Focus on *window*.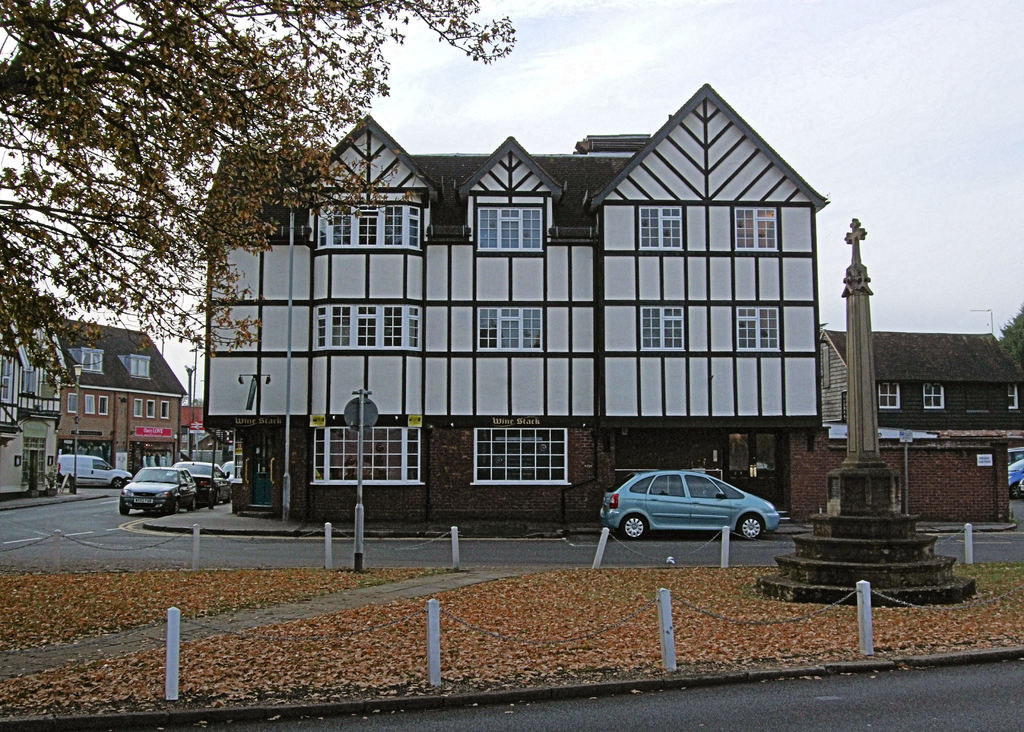
Focused at left=100, top=396, right=108, bottom=414.
